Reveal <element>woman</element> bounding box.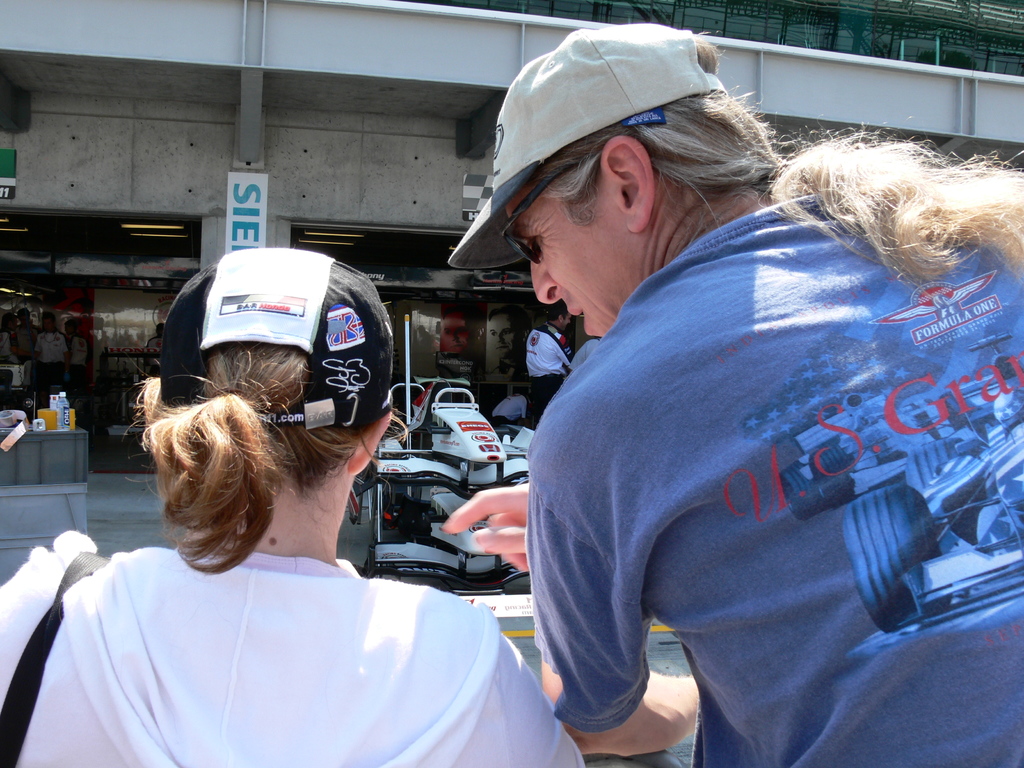
Revealed: [left=49, top=337, right=526, bottom=765].
